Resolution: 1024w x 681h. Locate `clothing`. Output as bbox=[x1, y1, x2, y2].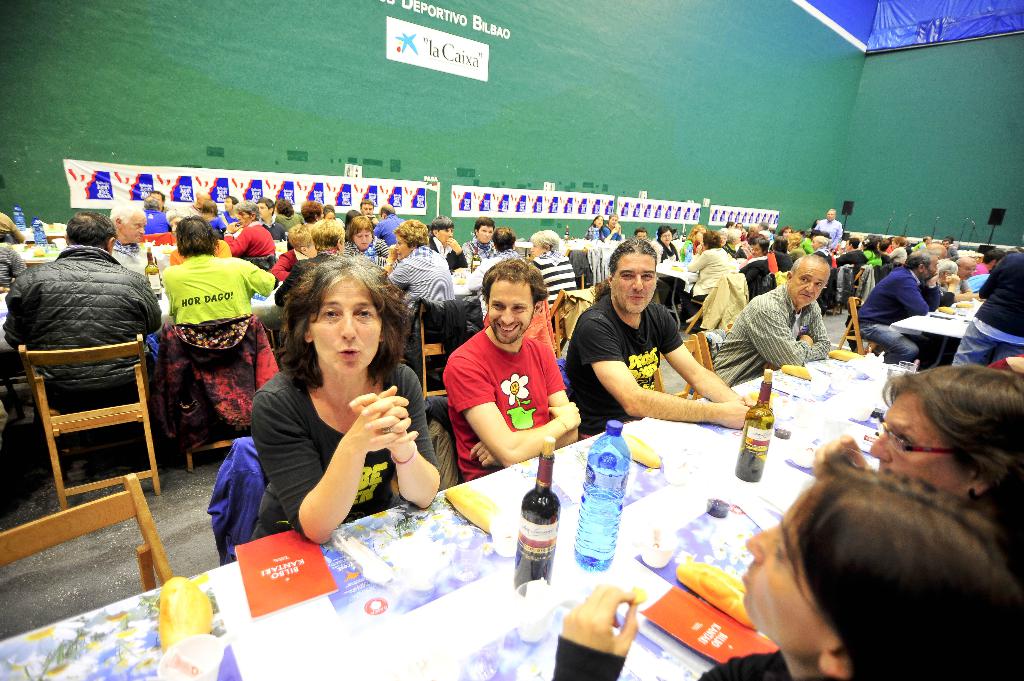
bbox=[713, 287, 833, 390].
